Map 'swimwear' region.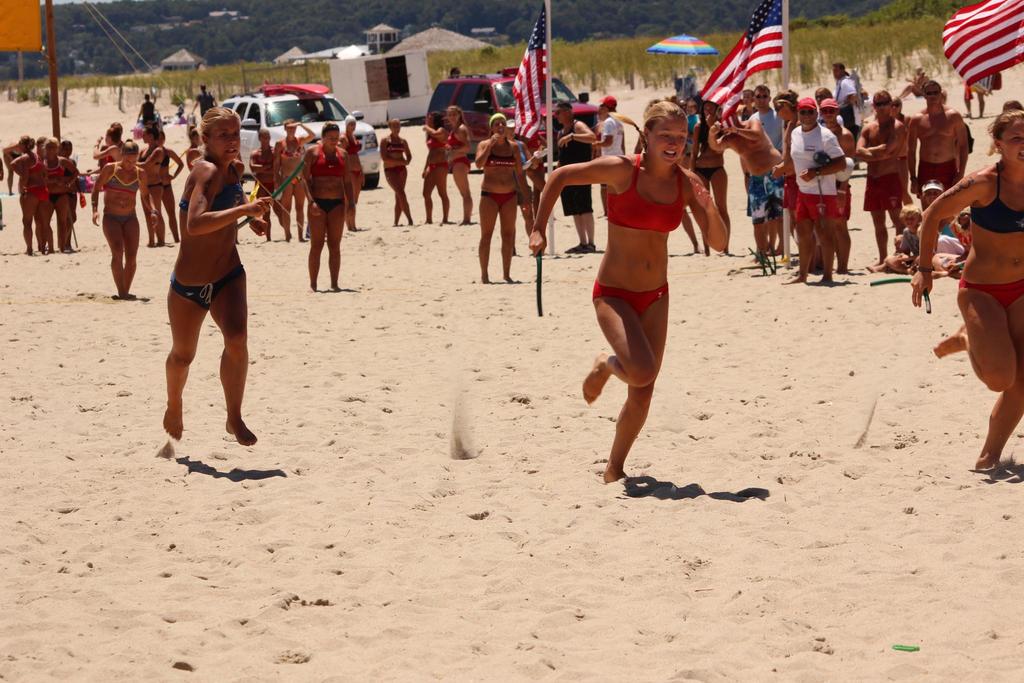
Mapped to <box>424,167,437,176</box>.
